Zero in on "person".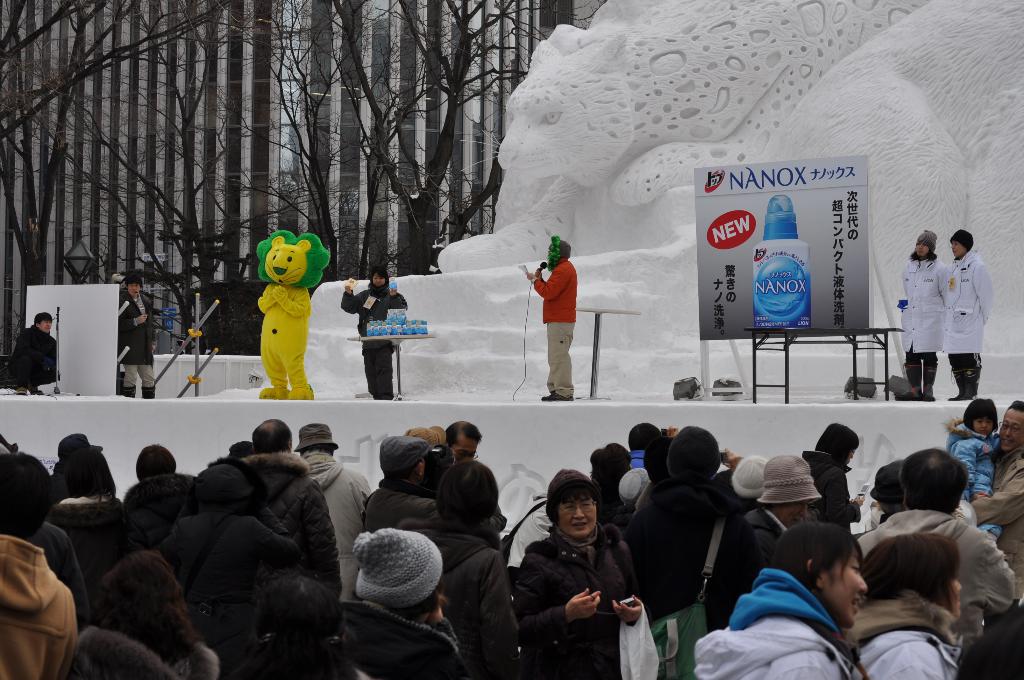
Zeroed in: [339, 269, 408, 403].
